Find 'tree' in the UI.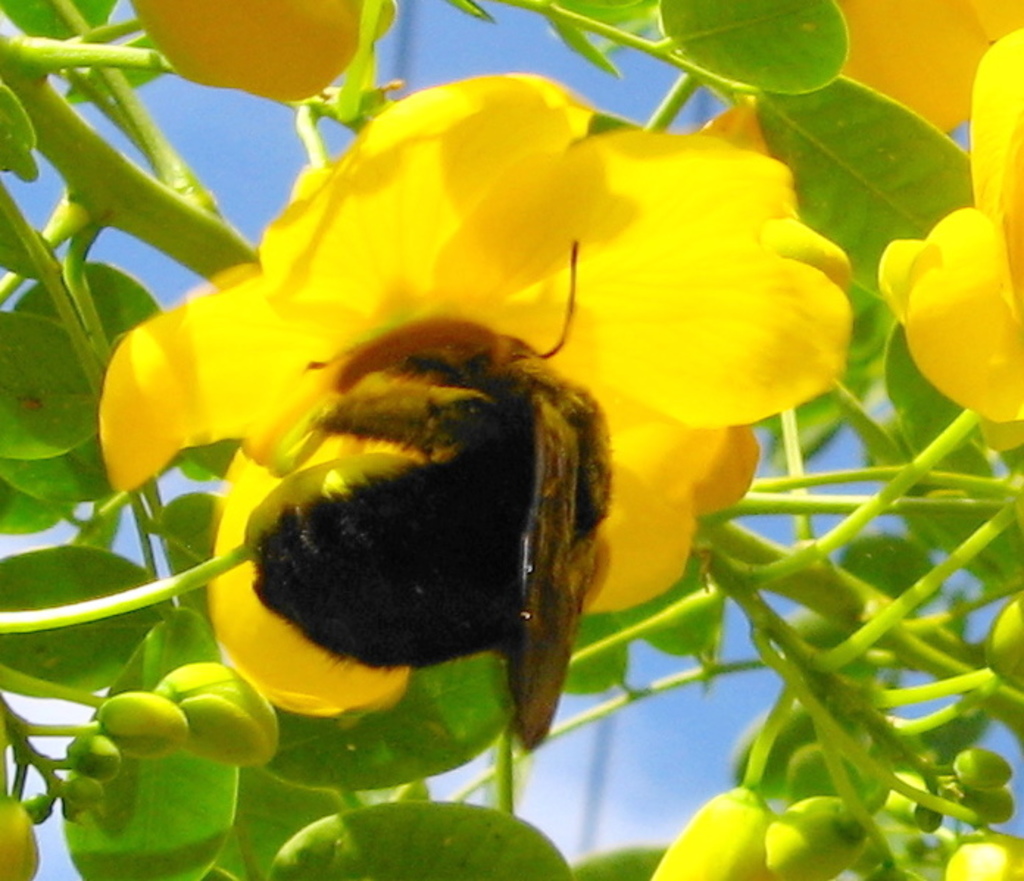
UI element at <region>0, 0, 1023, 880</region>.
